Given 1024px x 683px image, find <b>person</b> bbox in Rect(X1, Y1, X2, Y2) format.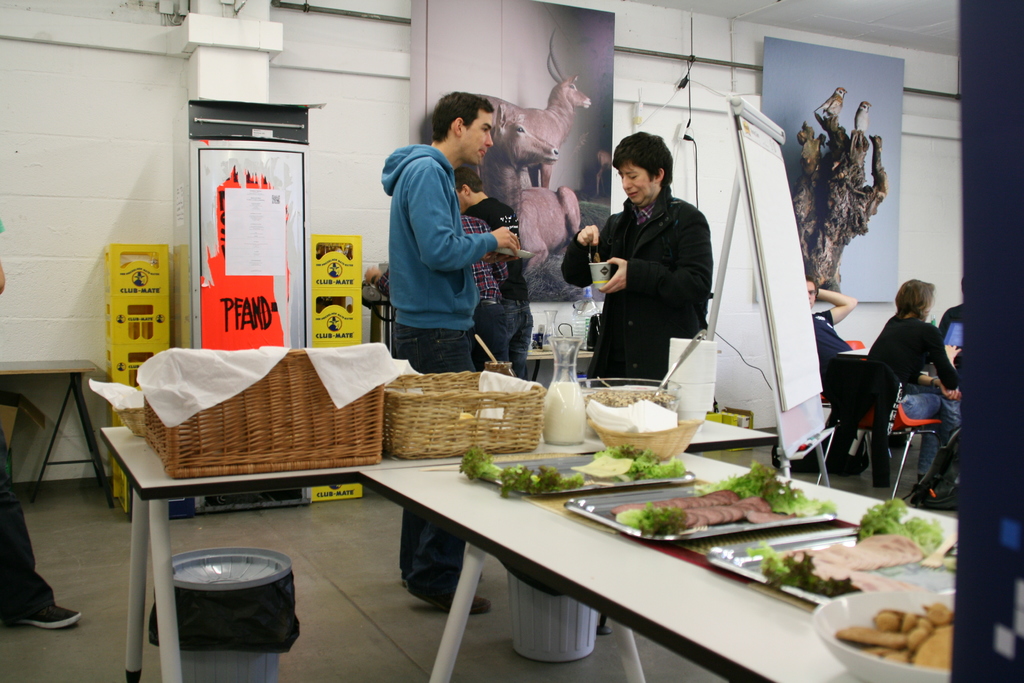
Rect(794, 277, 861, 381).
